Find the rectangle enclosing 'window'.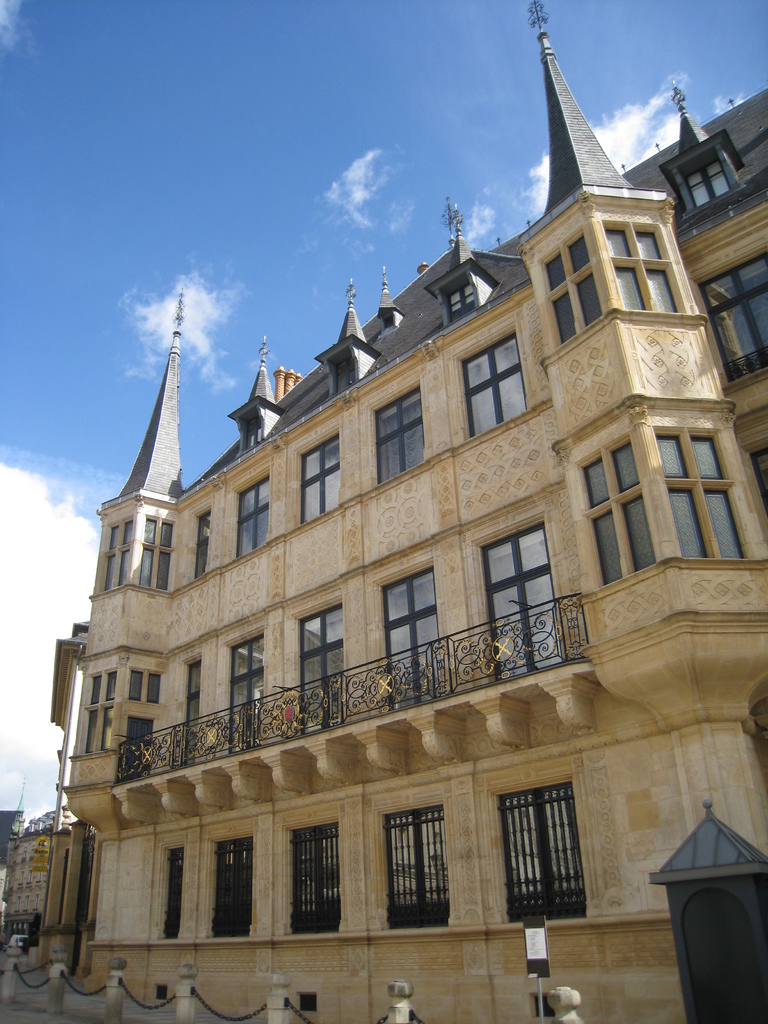
<bbox>10, 830, 49, 923</bbox>.
